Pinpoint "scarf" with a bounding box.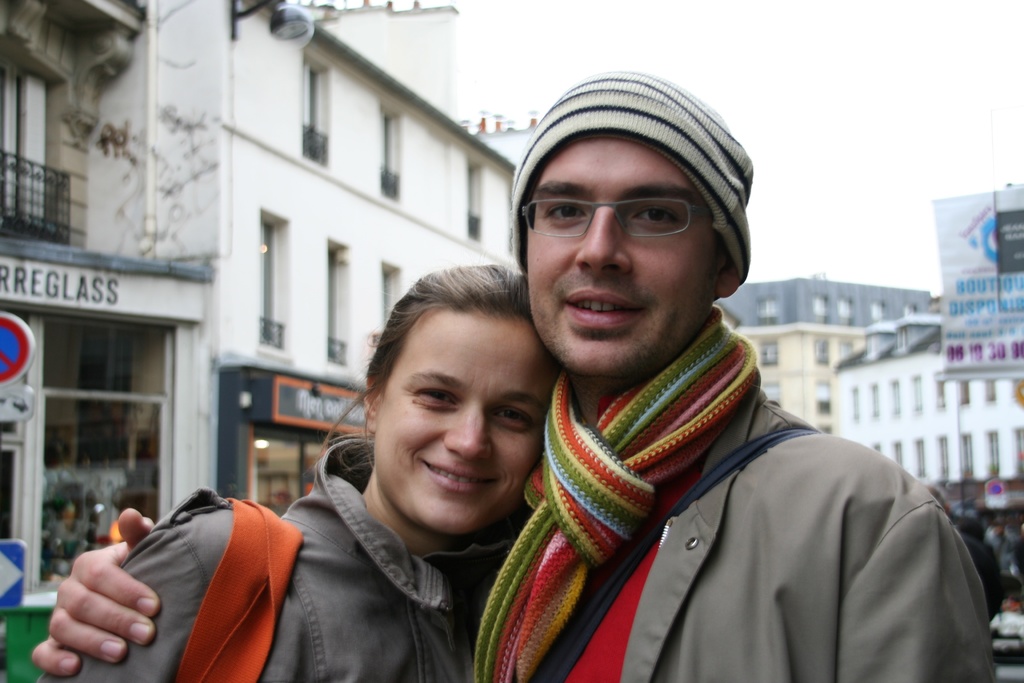
BBox(463, 304, 776, 682).
